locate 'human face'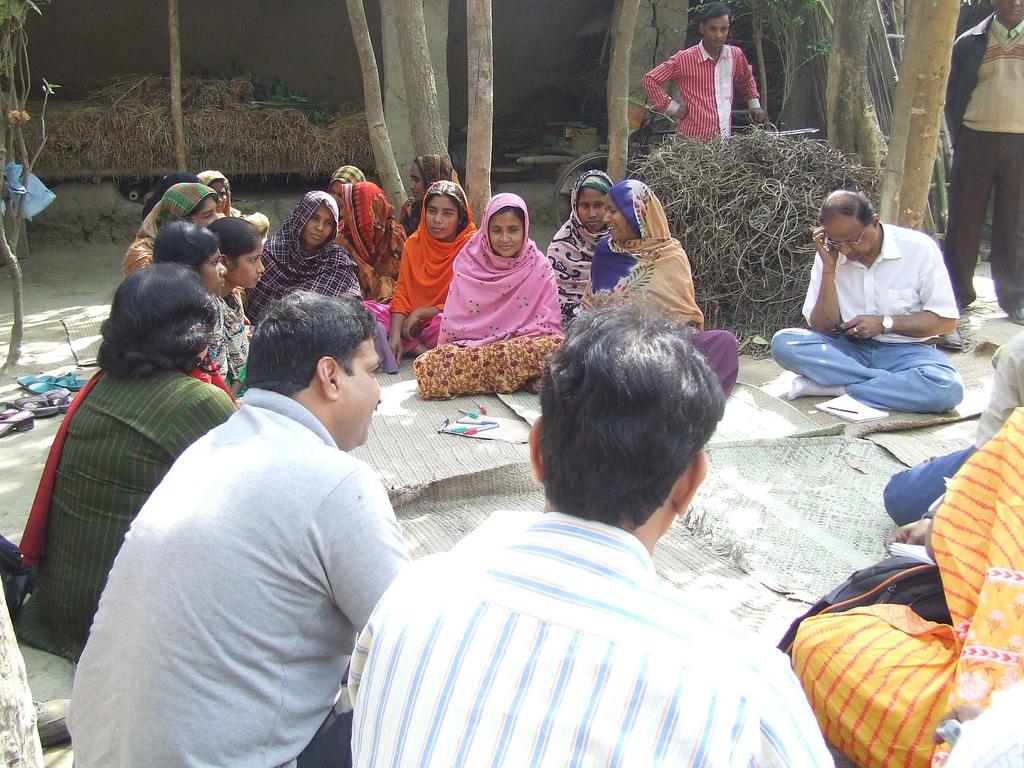
(left=302, top=208, right=335, bottom=244)
